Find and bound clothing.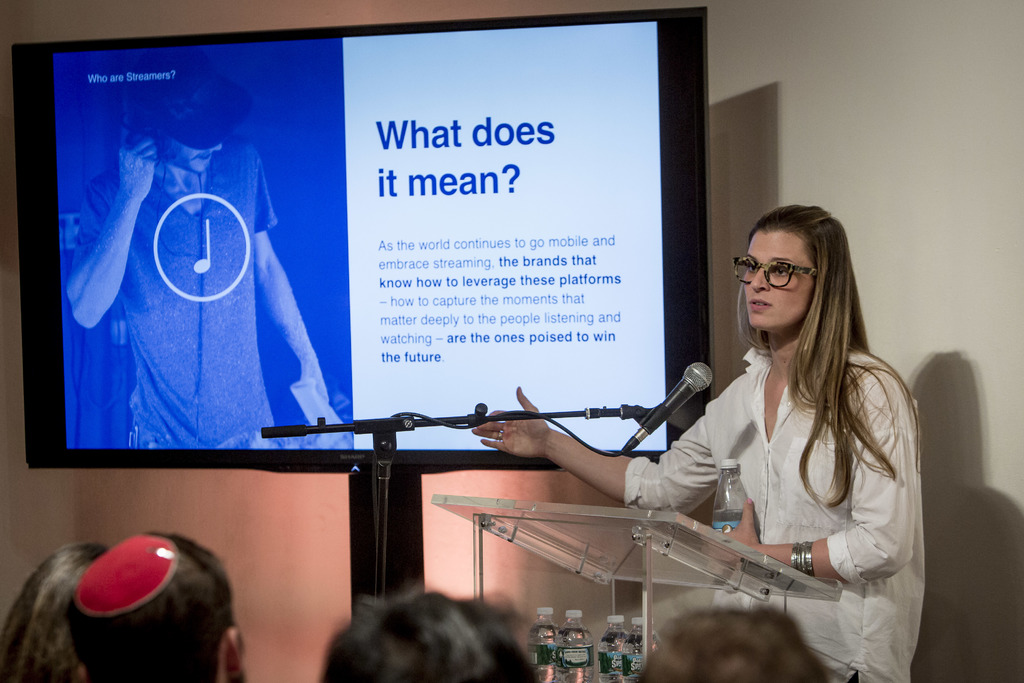
Bound: 73, 134, 275, 445.
